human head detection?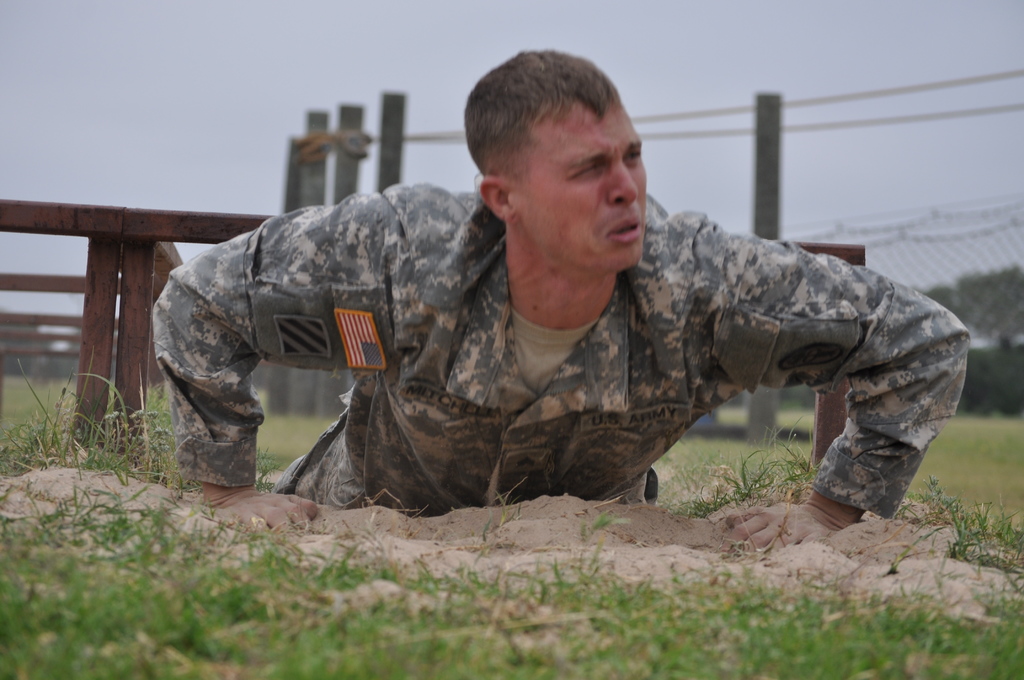
select_region(456, 40, 676, 282)
